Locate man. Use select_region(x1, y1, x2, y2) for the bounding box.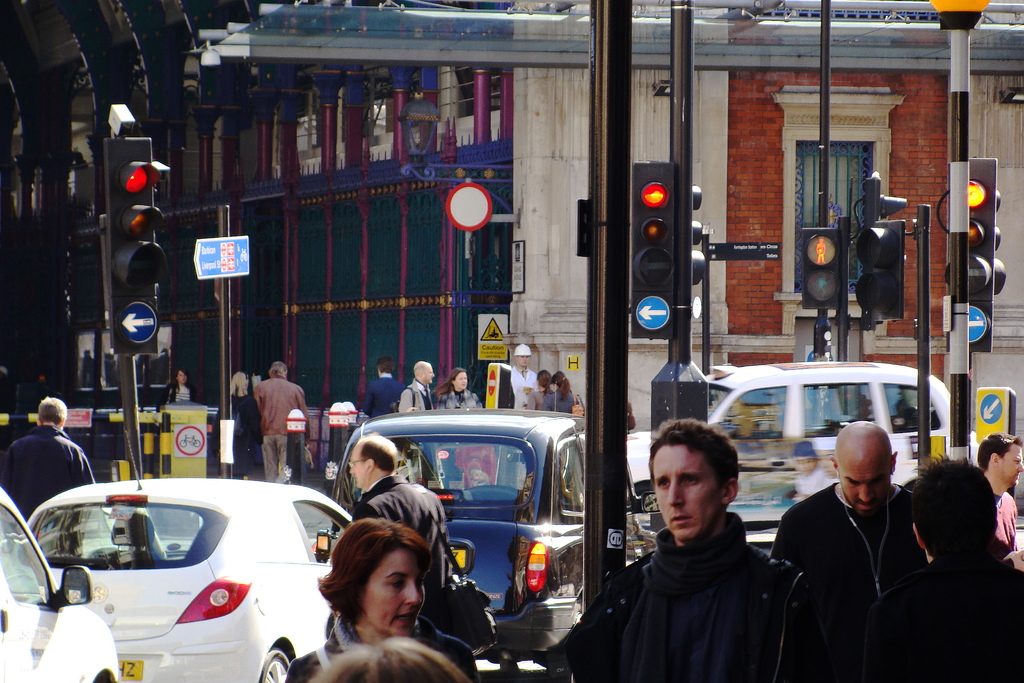
select_region(508, 343, 539, 425).
